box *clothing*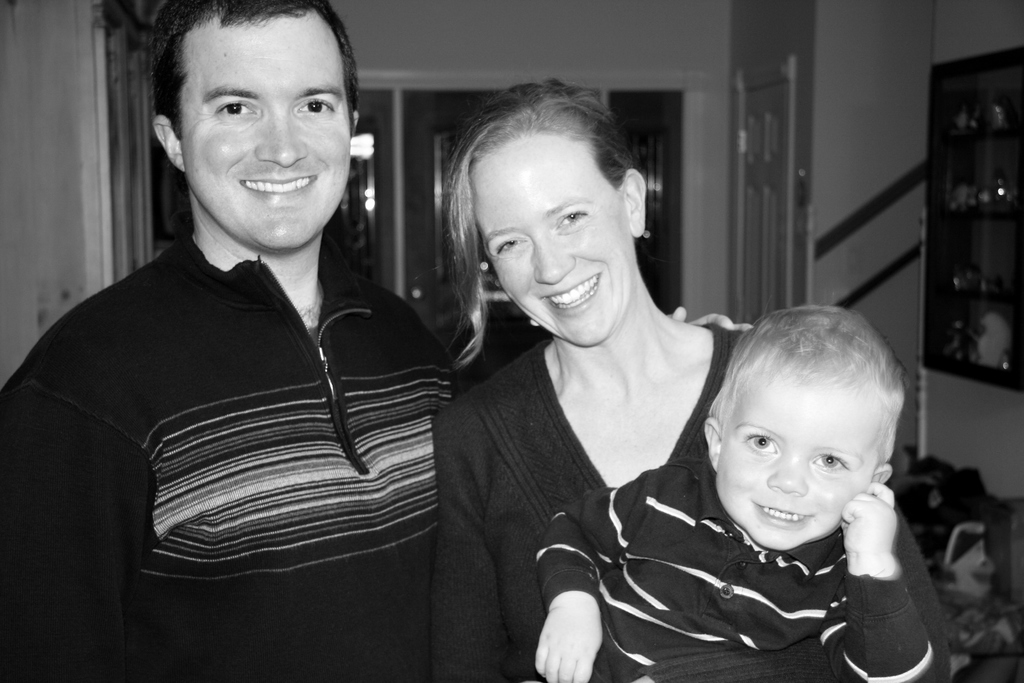
(19,162,492,659)
